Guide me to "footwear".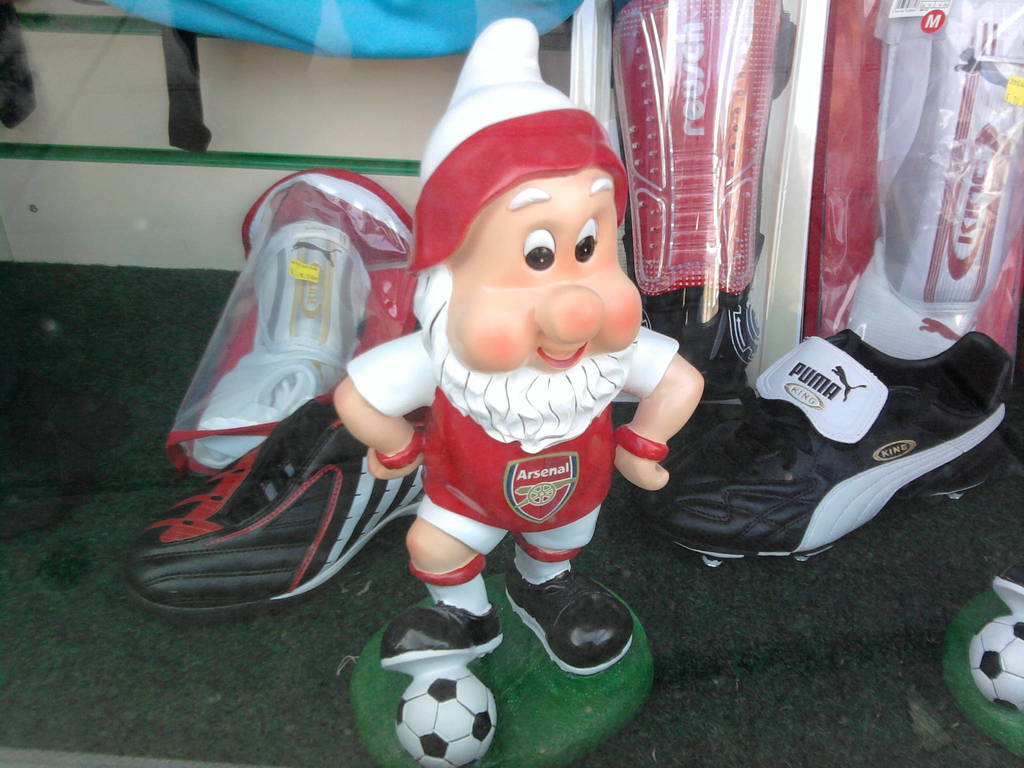
Guidance: 139, 408, 400, 607.
